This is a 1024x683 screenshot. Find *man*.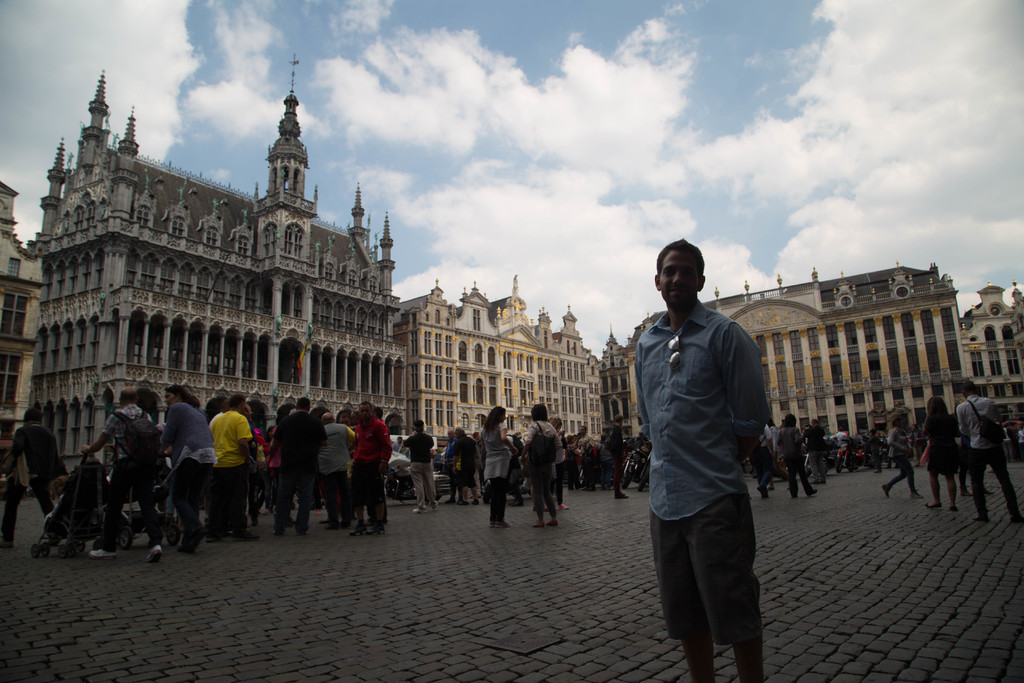
Bounding box: 319,408,356,523.
